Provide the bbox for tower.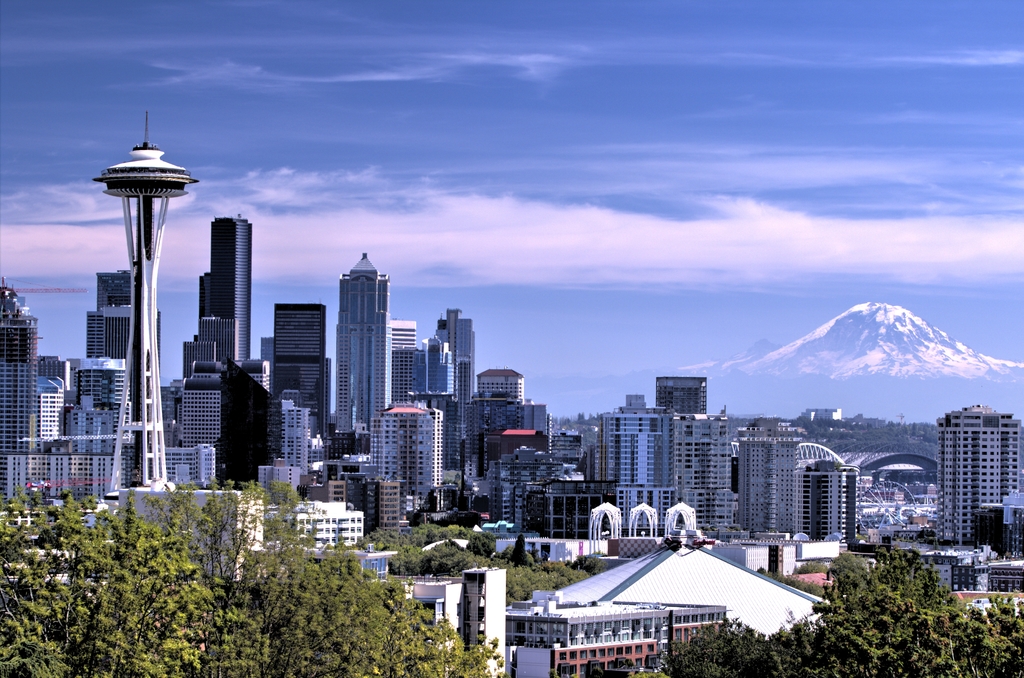
[x1=339, y1=248, x2=397, y2=476].
